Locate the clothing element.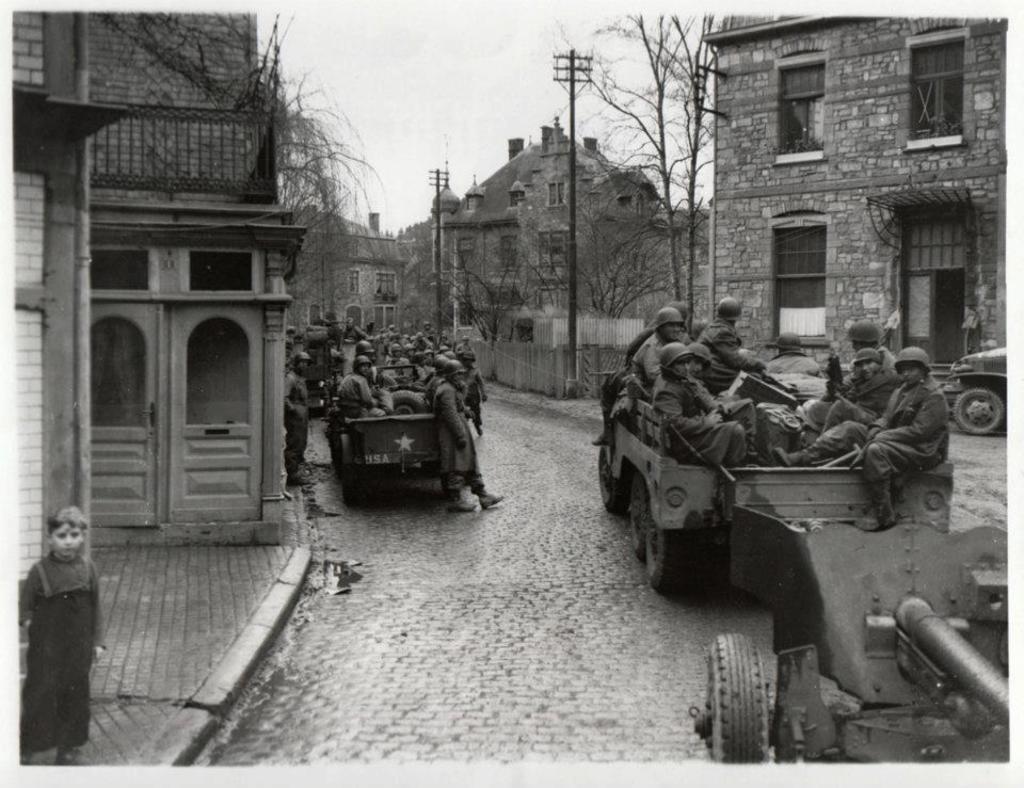
Element bbox: 699:317:782:391.
